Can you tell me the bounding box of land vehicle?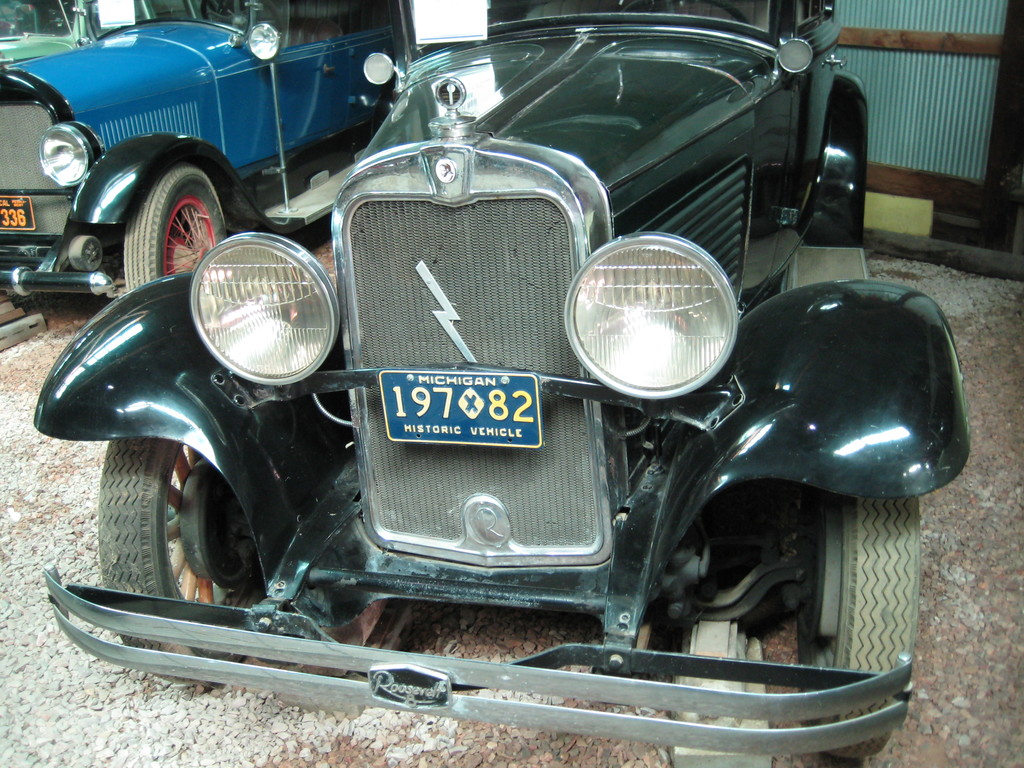
left=0, top=0, right=975, bottom=755.
